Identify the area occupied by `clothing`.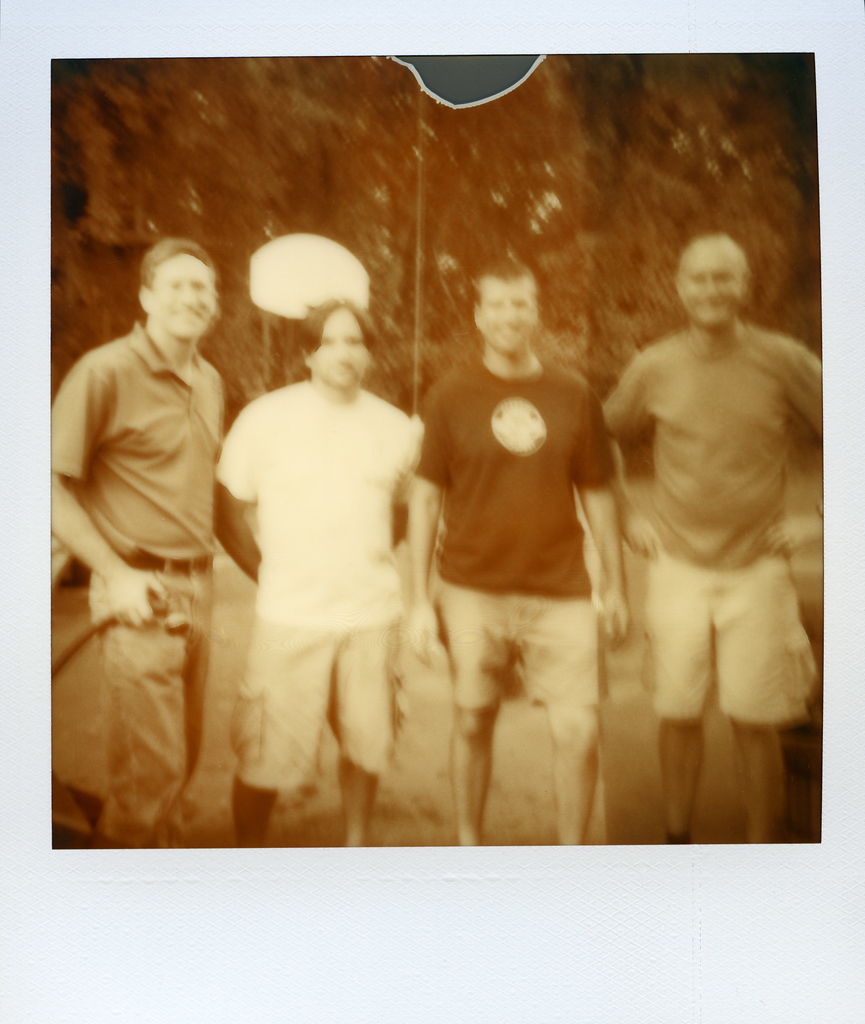
Area: rect(40, 321, 224, 876).
